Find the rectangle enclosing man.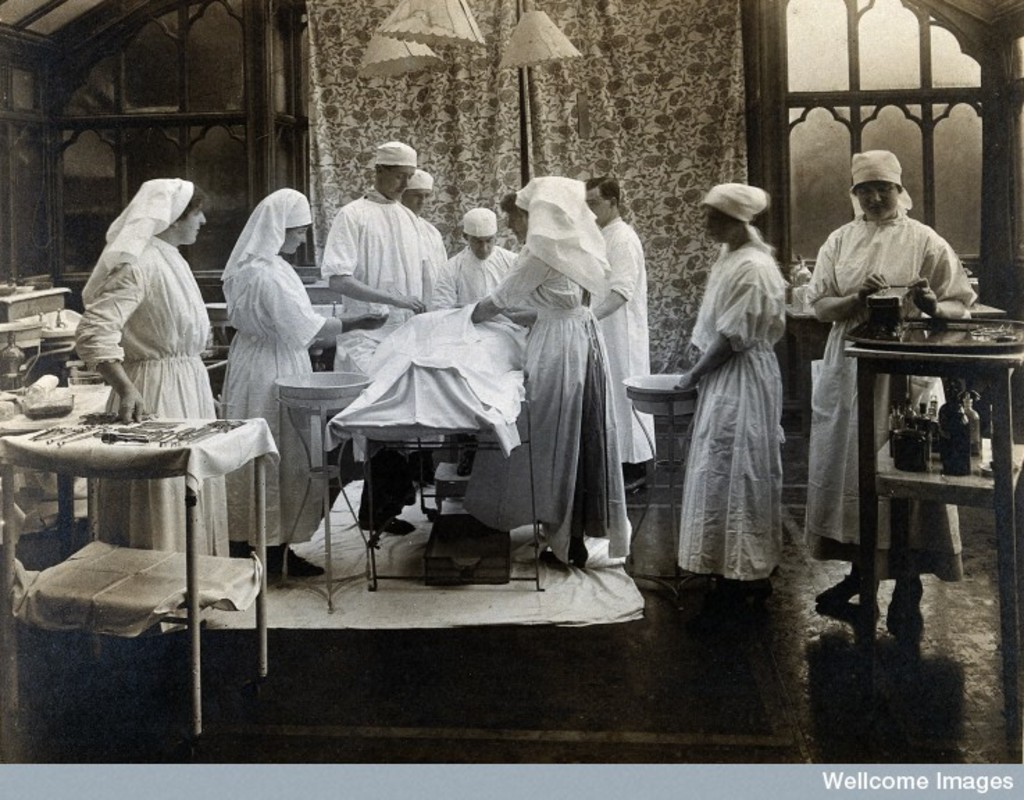
<bbox>321, 140, 431, 536</bbox>.
